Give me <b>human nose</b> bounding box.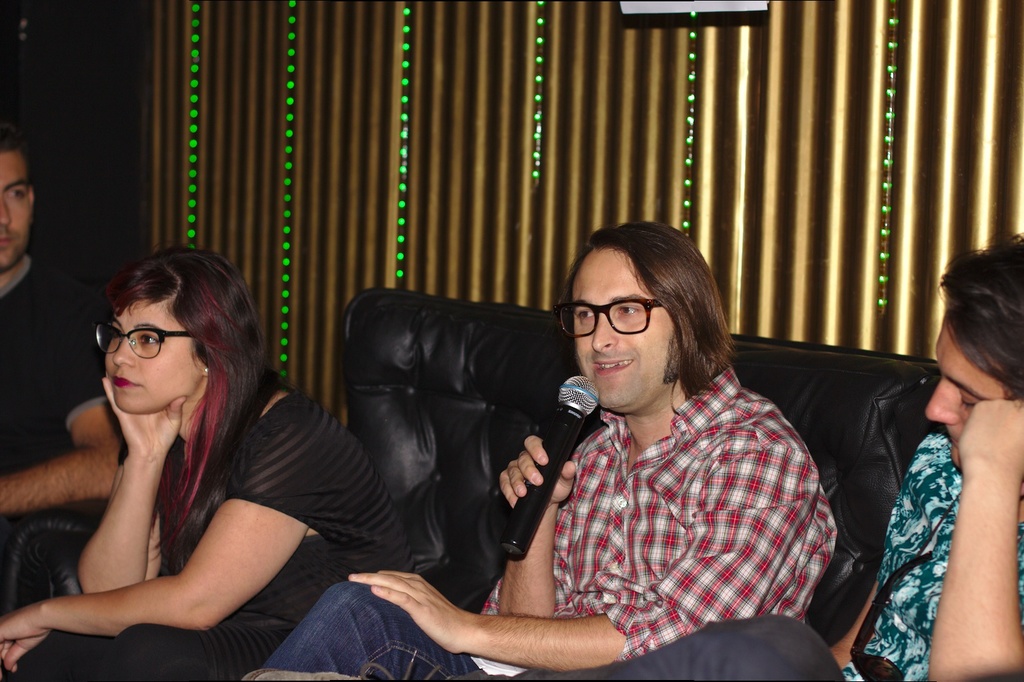
[112,336,138,368].
